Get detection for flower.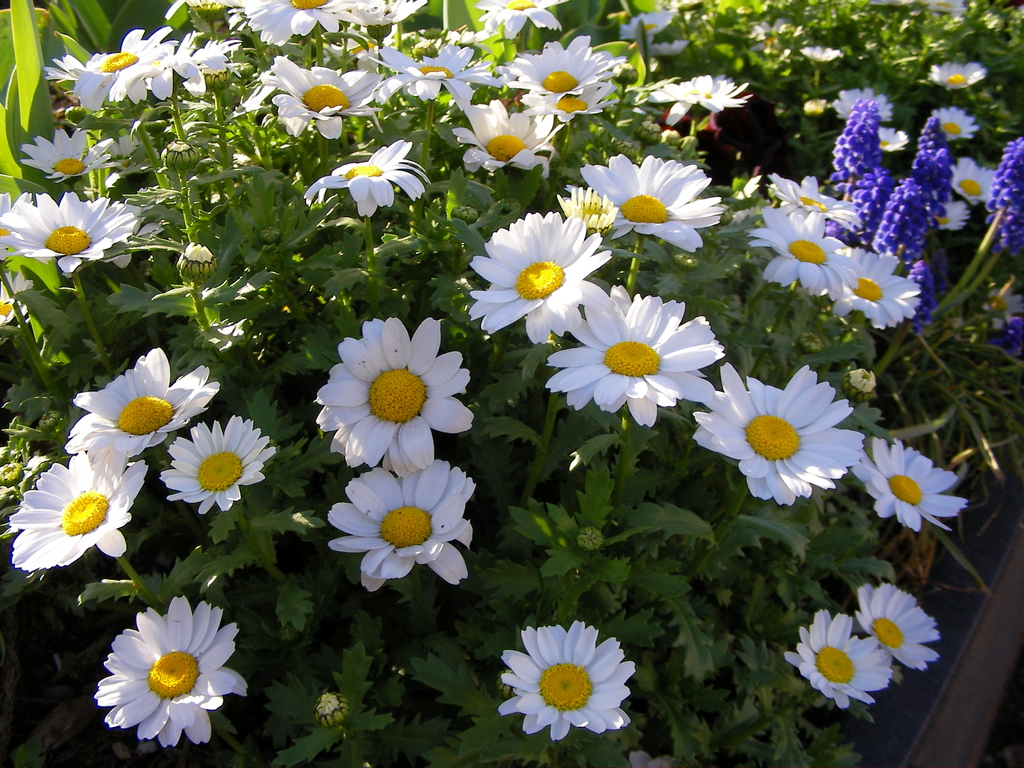
Detection: {"x1": 42, "y1": 29, "x2": 180, "y2": 109}.
